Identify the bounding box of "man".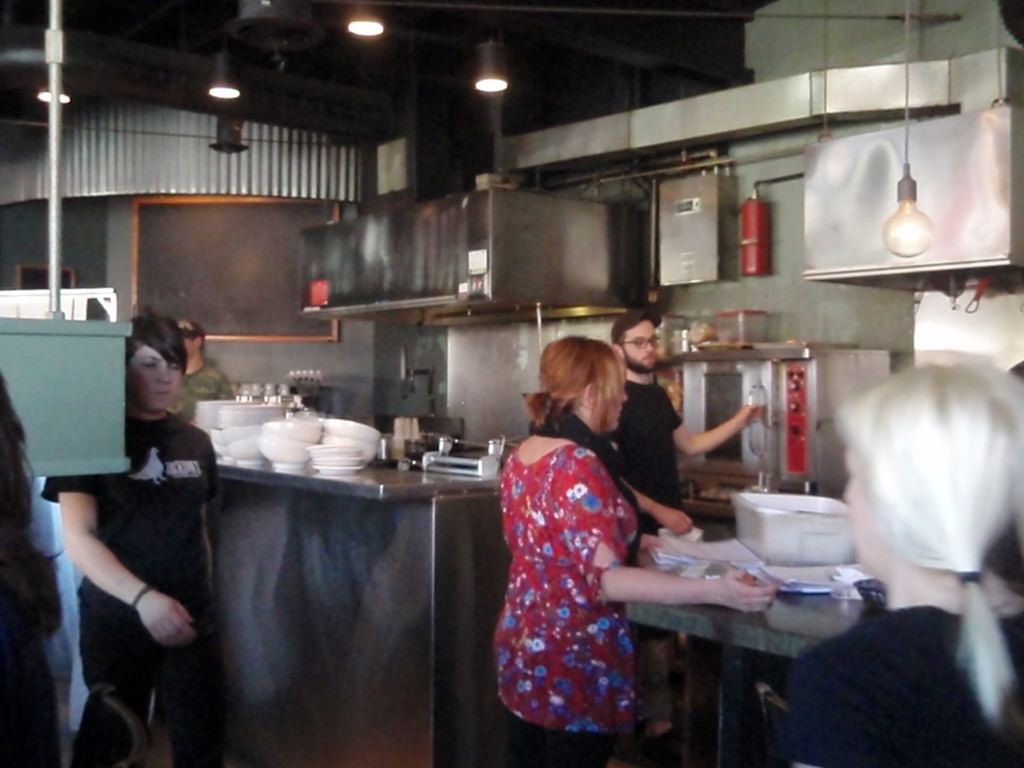
x1=607, y1=310, x2=761, y2=748.
